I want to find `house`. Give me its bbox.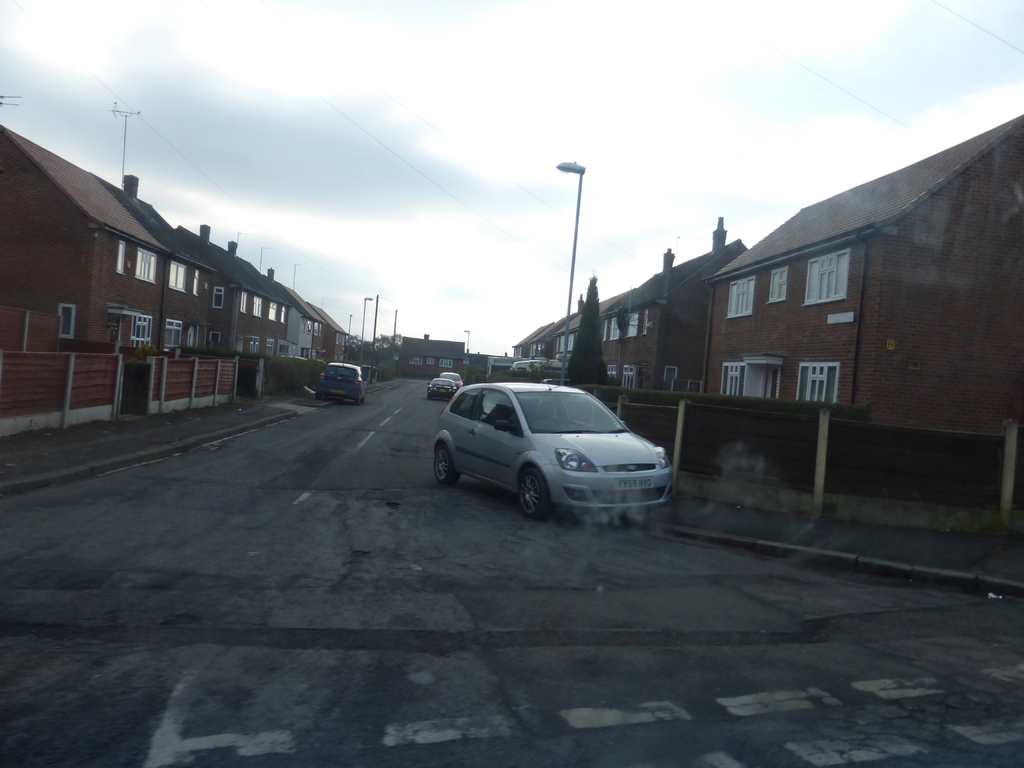
(left=284, top=284, right=353, bottom=392).
